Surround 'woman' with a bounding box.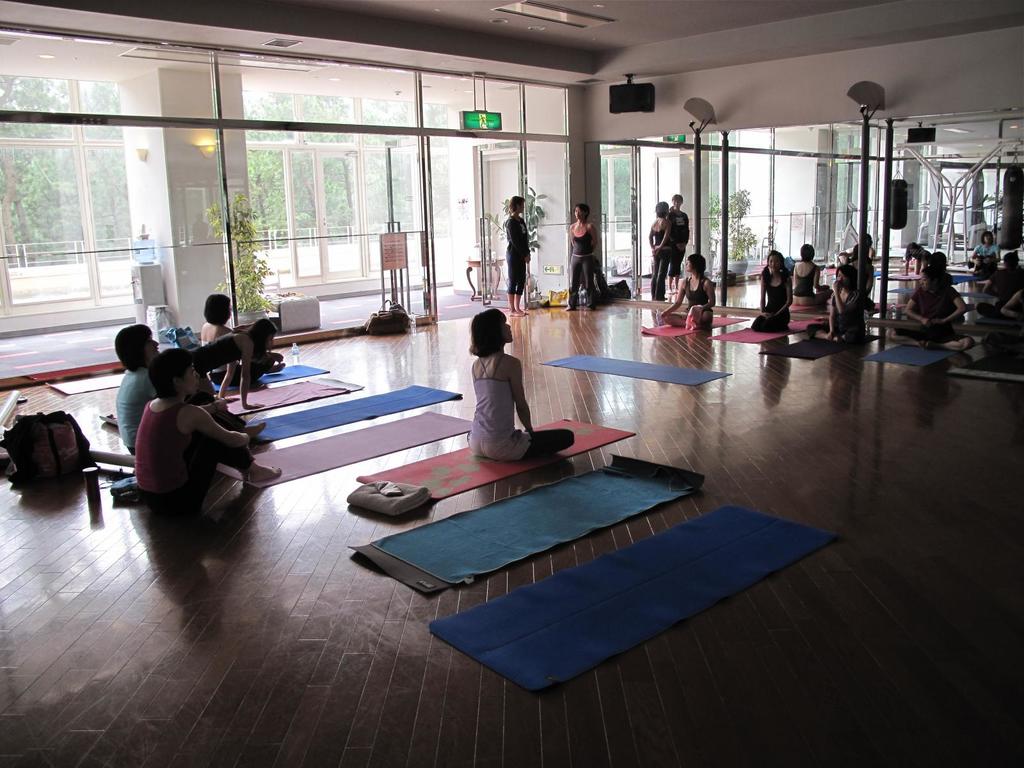
806 264 868 345.
